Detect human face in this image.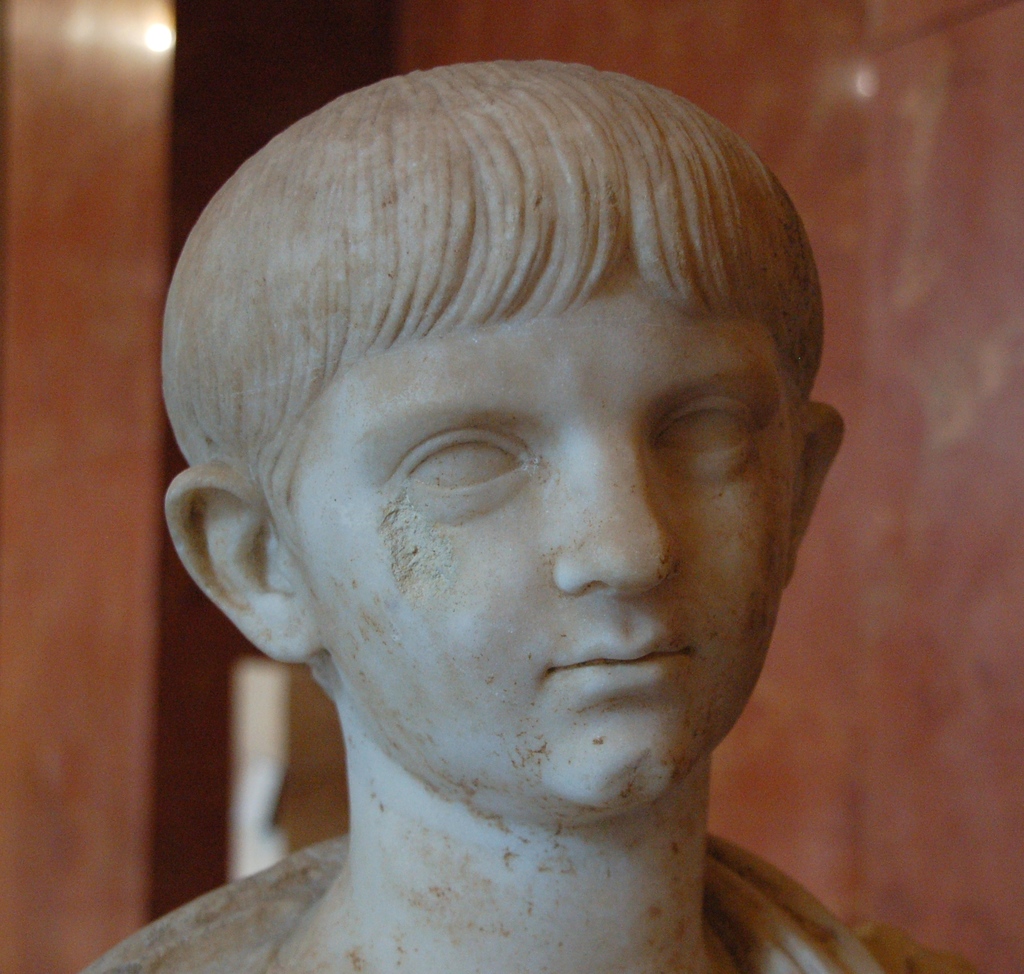
Detection: l=276, t=277, r=791, b=817.
